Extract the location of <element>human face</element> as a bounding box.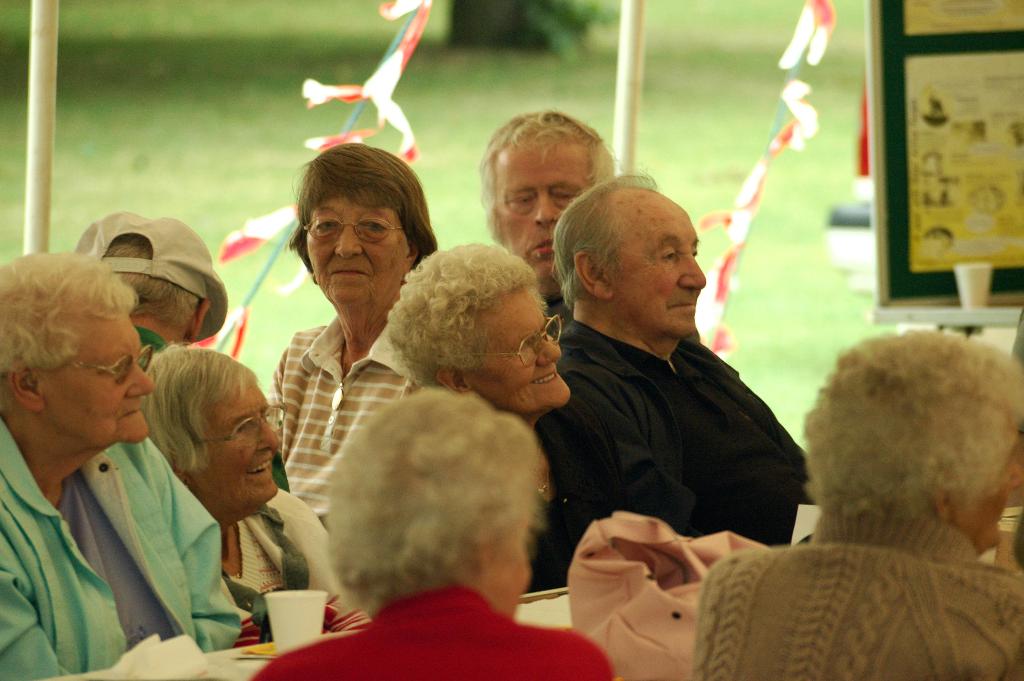
{"left": 483, "top": 524, "right": 530, "bottom": 619}.
